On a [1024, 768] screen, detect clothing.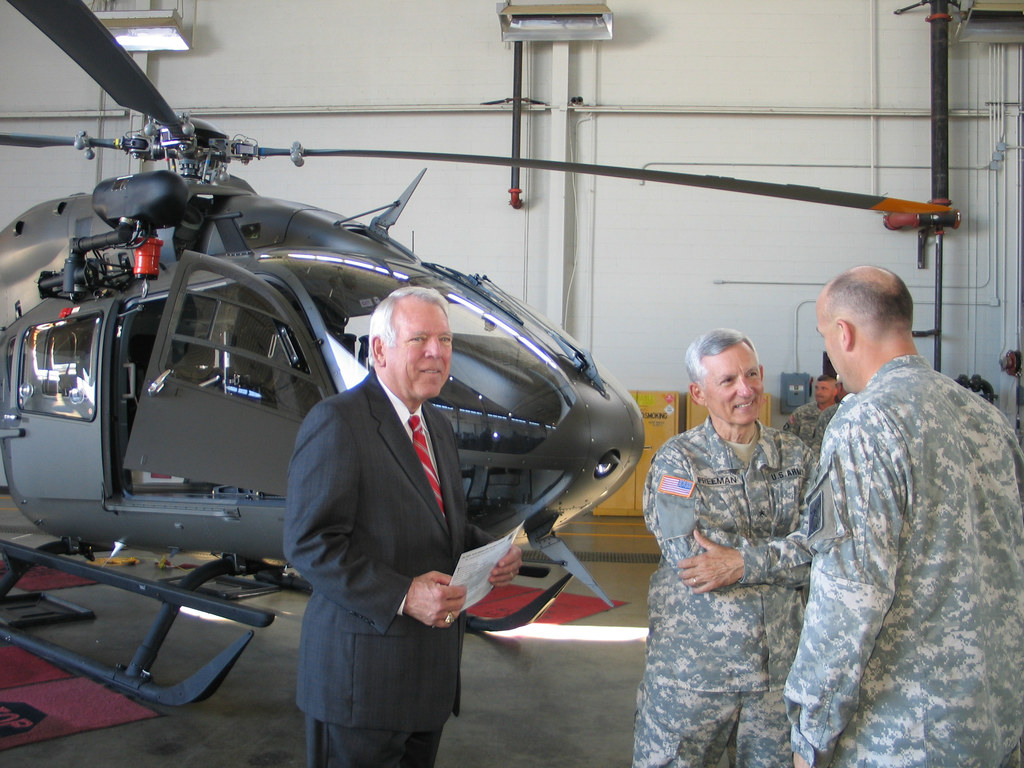
(633, 409, 825, 767).
